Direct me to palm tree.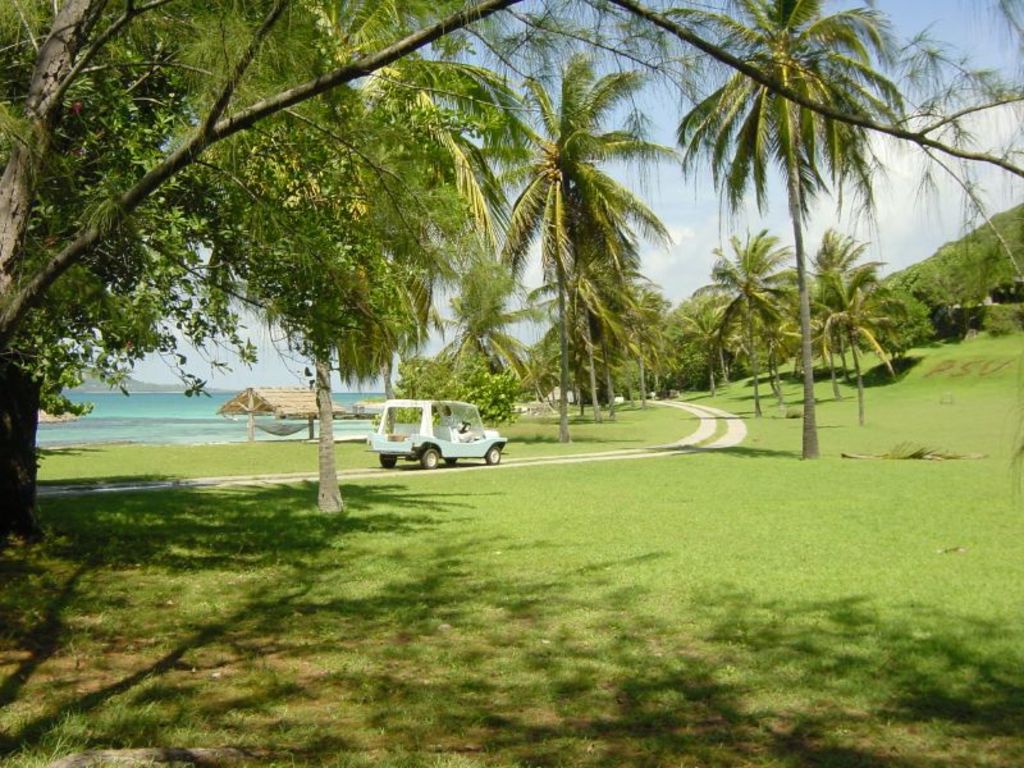
Direction: (678, 221, 808, 428).
